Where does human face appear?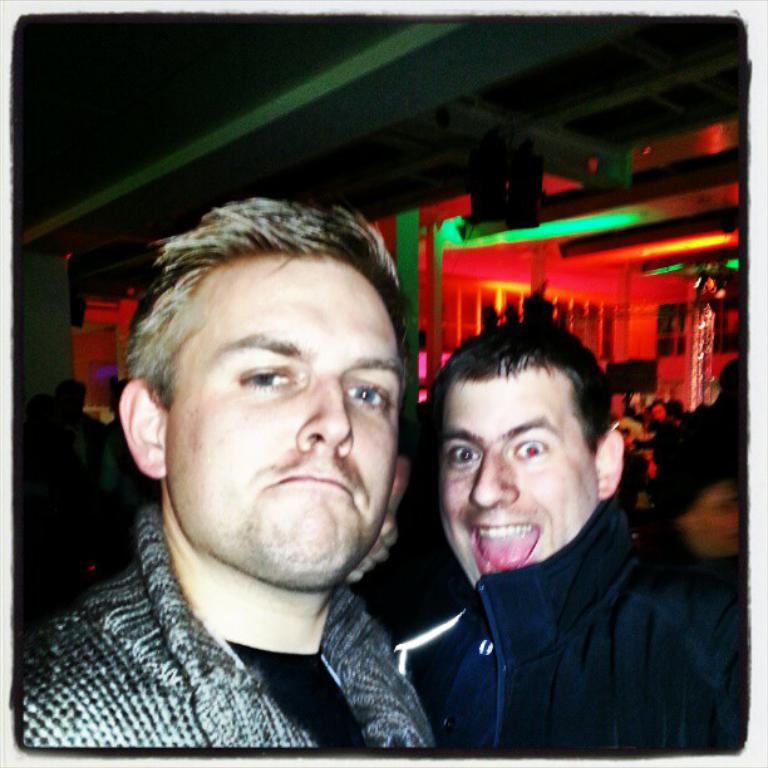
Appears at <bbox>444, 375, 596, 591</bbox>.
